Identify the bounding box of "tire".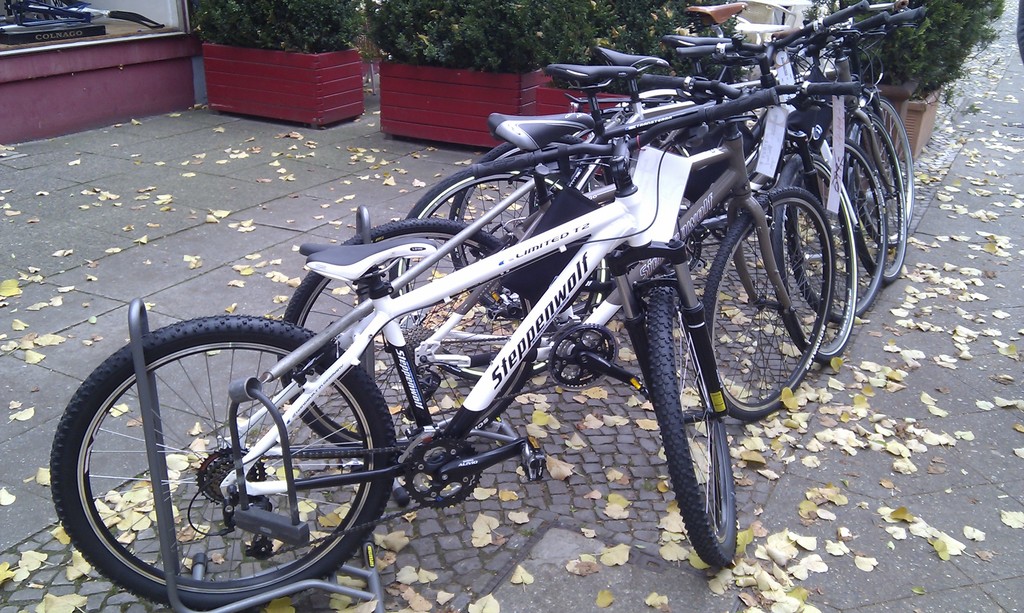
<bbox>648, 278, 737, 566</bbox>.
